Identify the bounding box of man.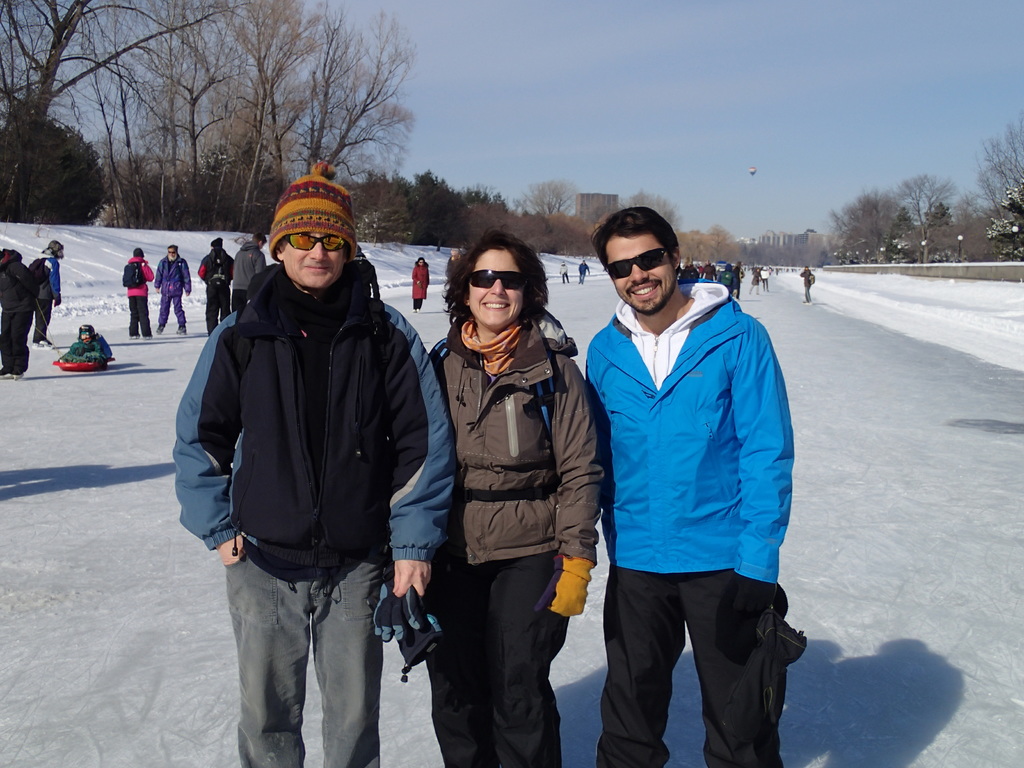
{"left": 561, "top": 203, "right": 803, "bottom": 767}.
